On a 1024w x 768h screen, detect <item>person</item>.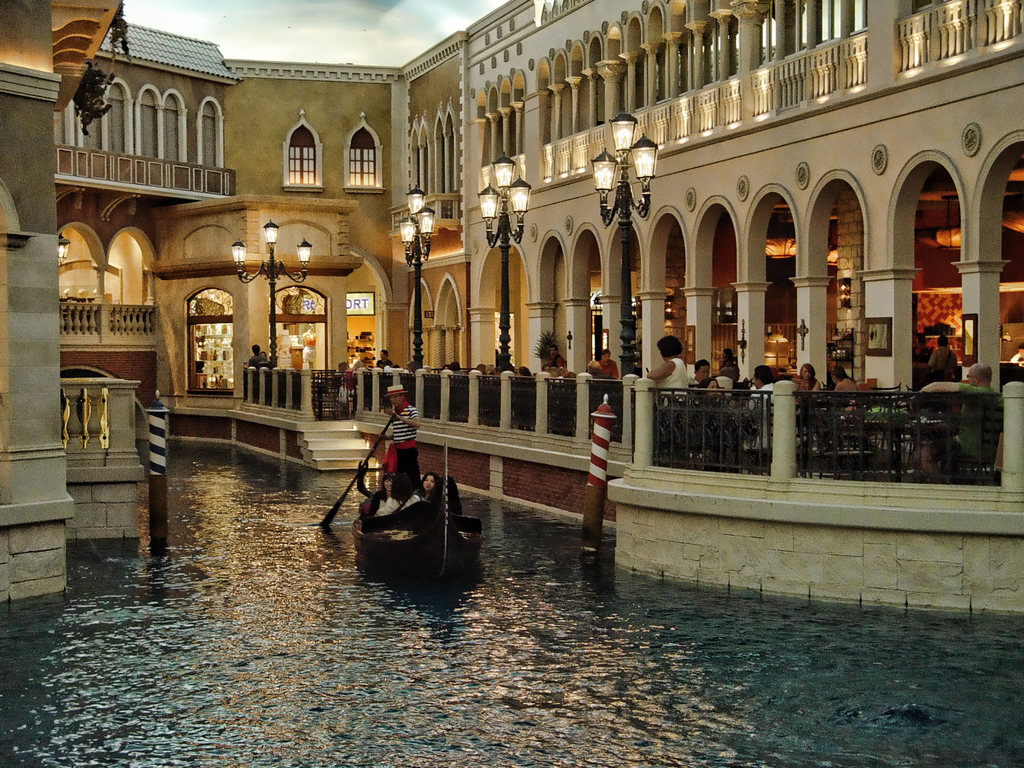
(595,348,616,378).
